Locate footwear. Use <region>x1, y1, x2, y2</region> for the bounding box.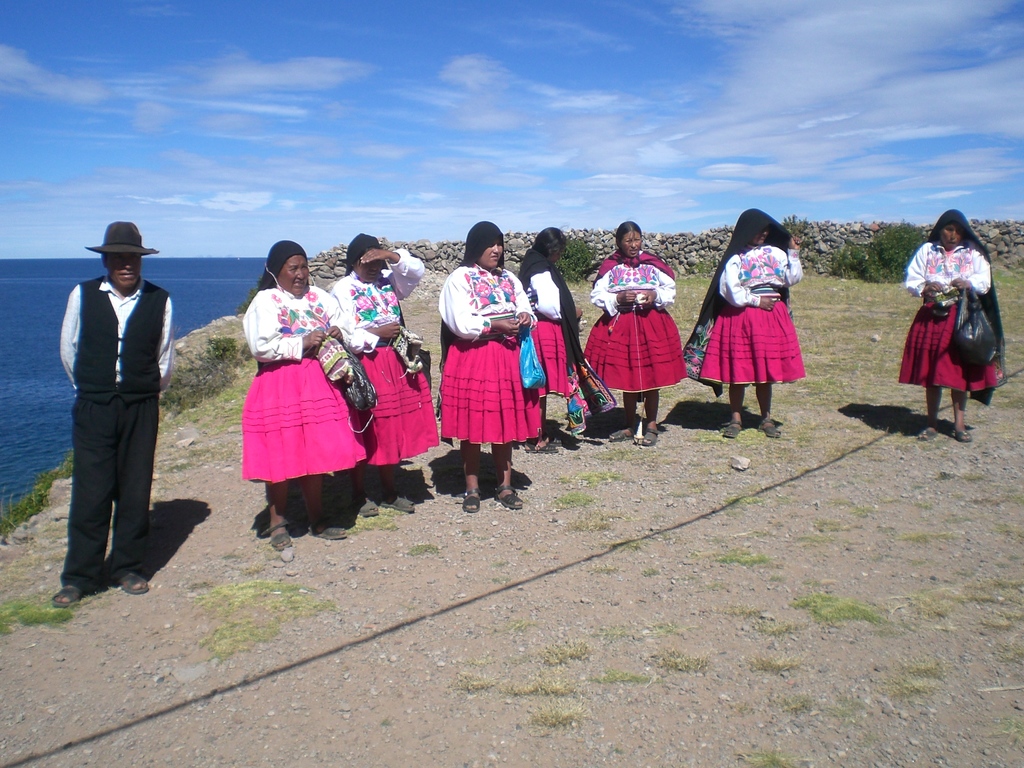
<region>955, 431, 969, 445</region>.
